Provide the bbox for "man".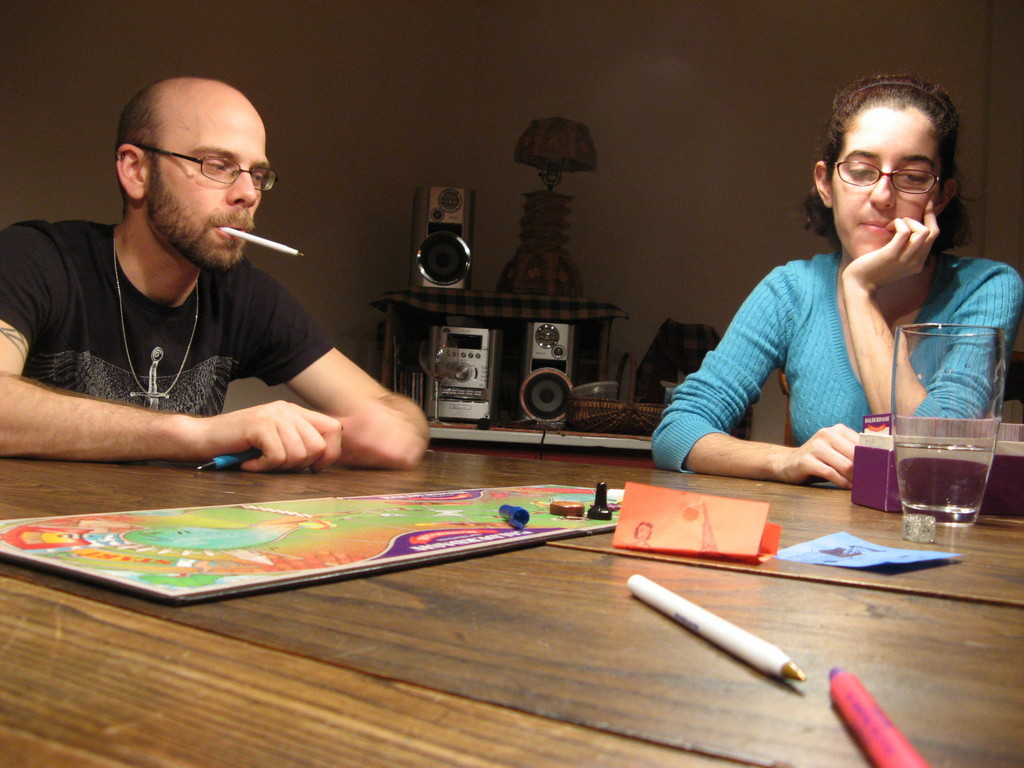
16/65/403/483.
